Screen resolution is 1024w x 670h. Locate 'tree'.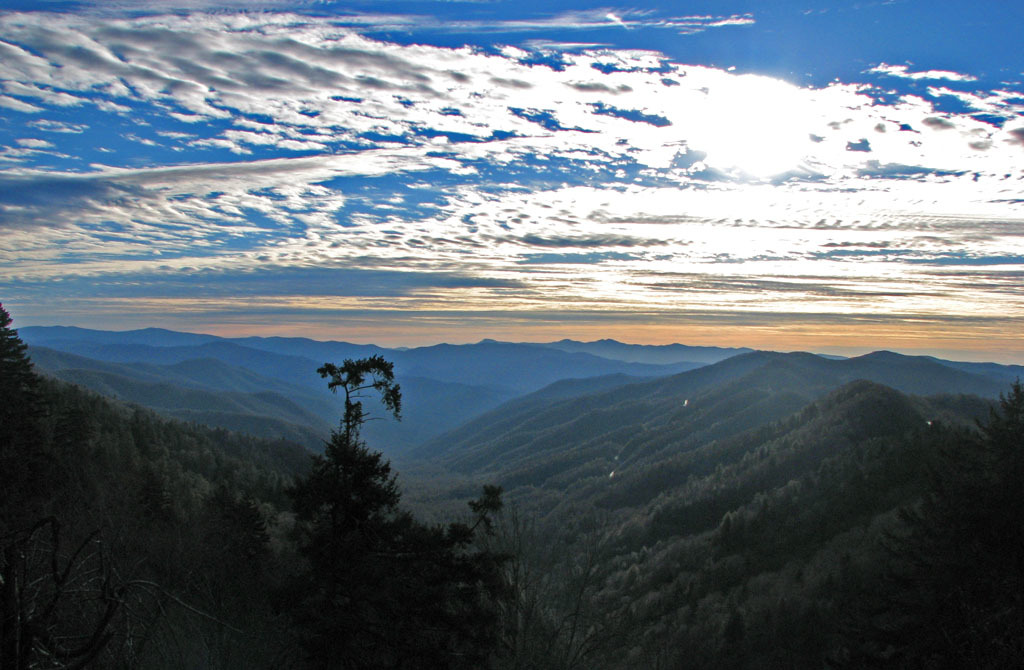
crop(447, 485, 501, 550).
